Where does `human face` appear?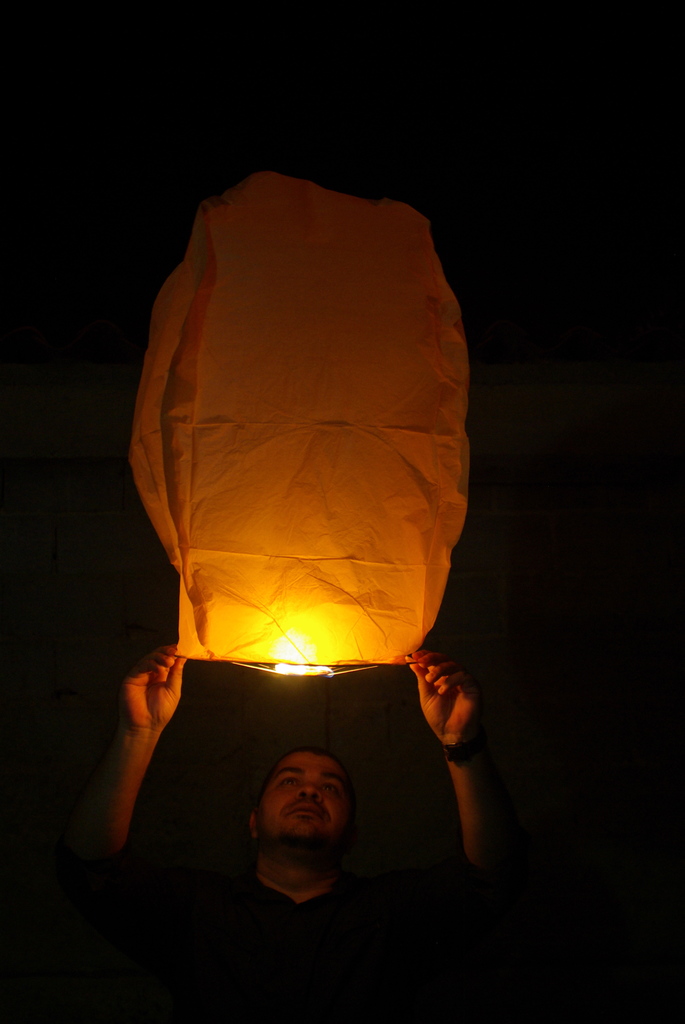
Appears at [x1=262, y1=753, x2=349, y2=838].
